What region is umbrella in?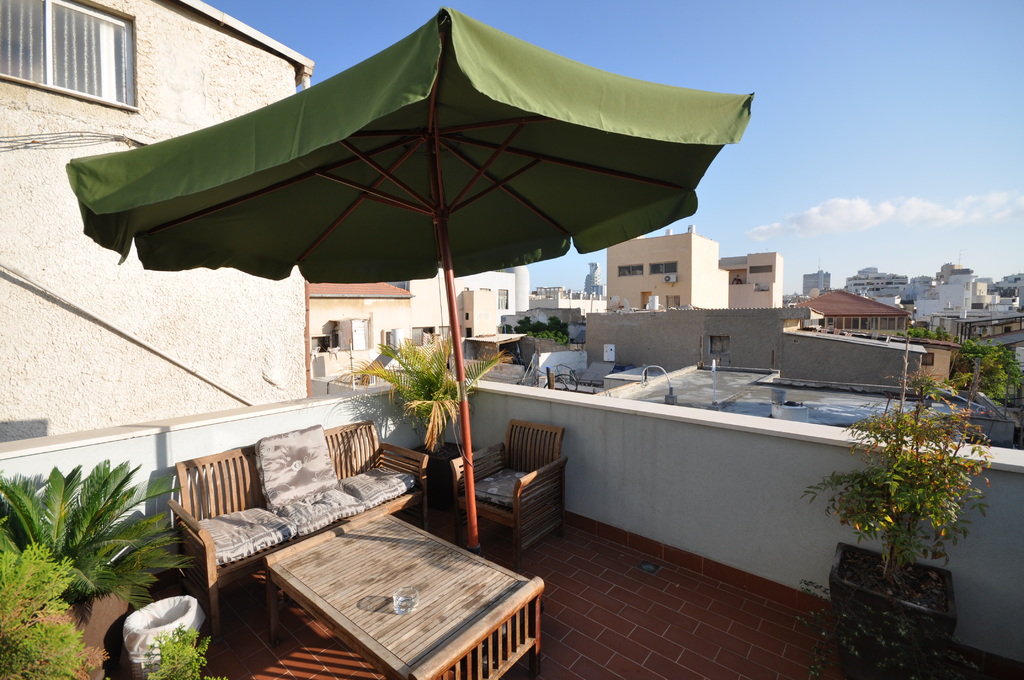
region(70, 6, 755, 553).
